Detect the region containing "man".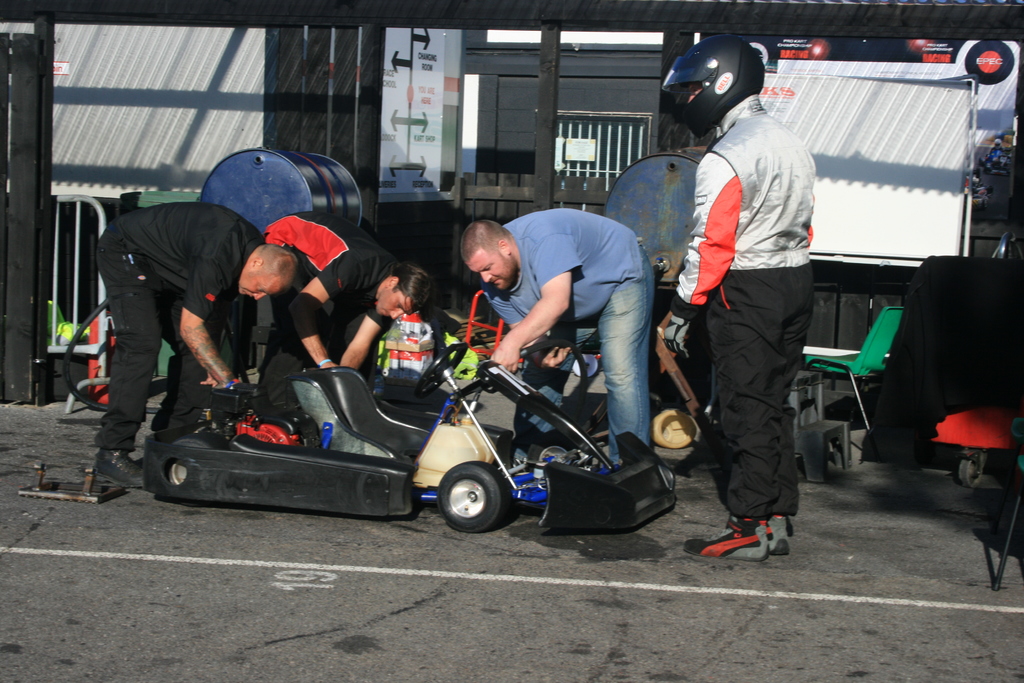
(x1=86, y1=202, x2=304, y2=487).
